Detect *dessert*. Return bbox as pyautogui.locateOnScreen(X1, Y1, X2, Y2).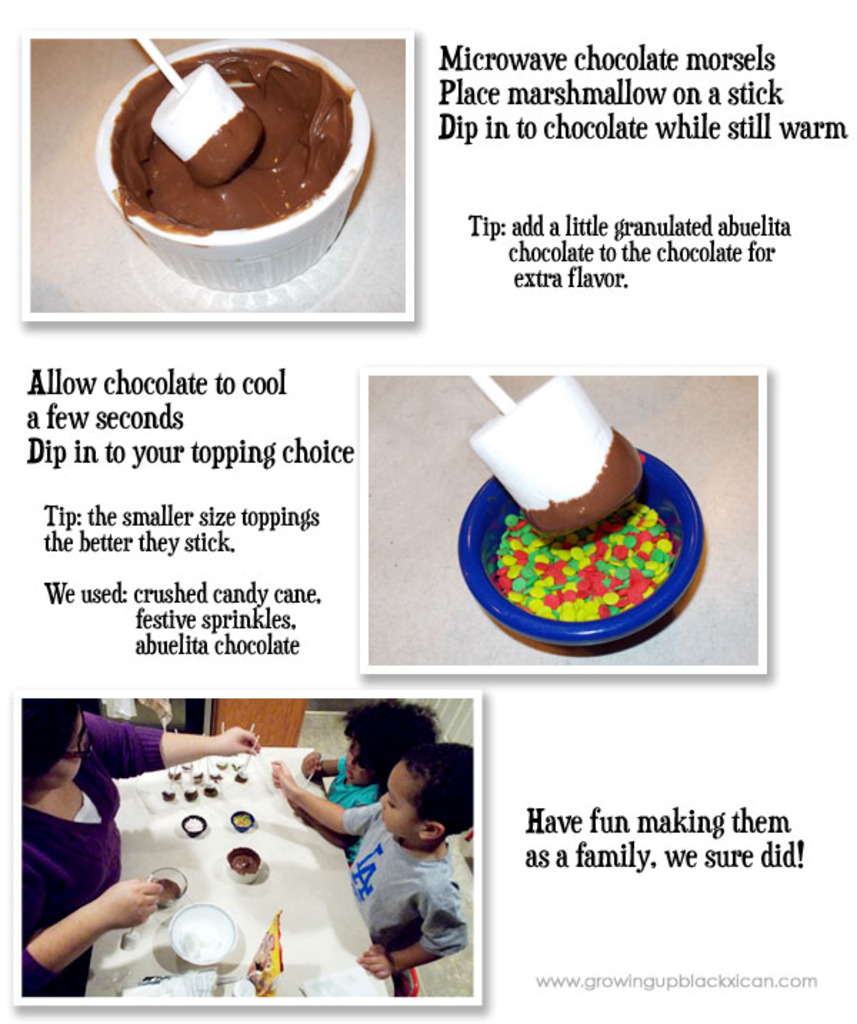
pyautogui.locateOnScreen(229, 803, 267, 824).
